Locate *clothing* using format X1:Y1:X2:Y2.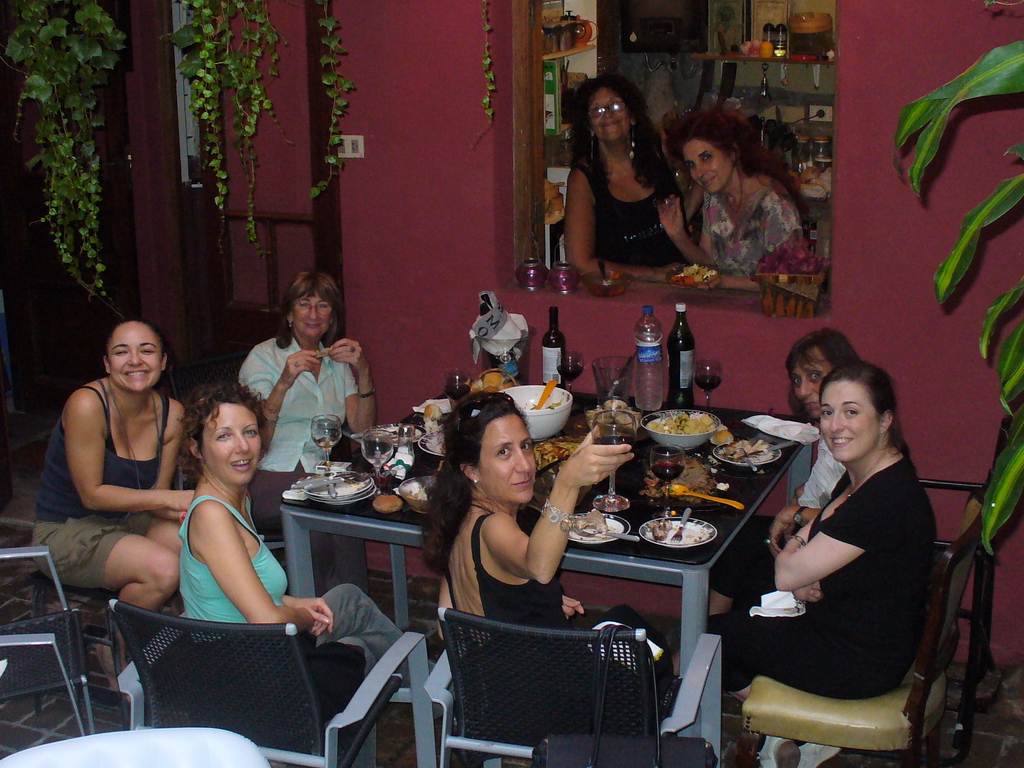
799:433:842:511.
